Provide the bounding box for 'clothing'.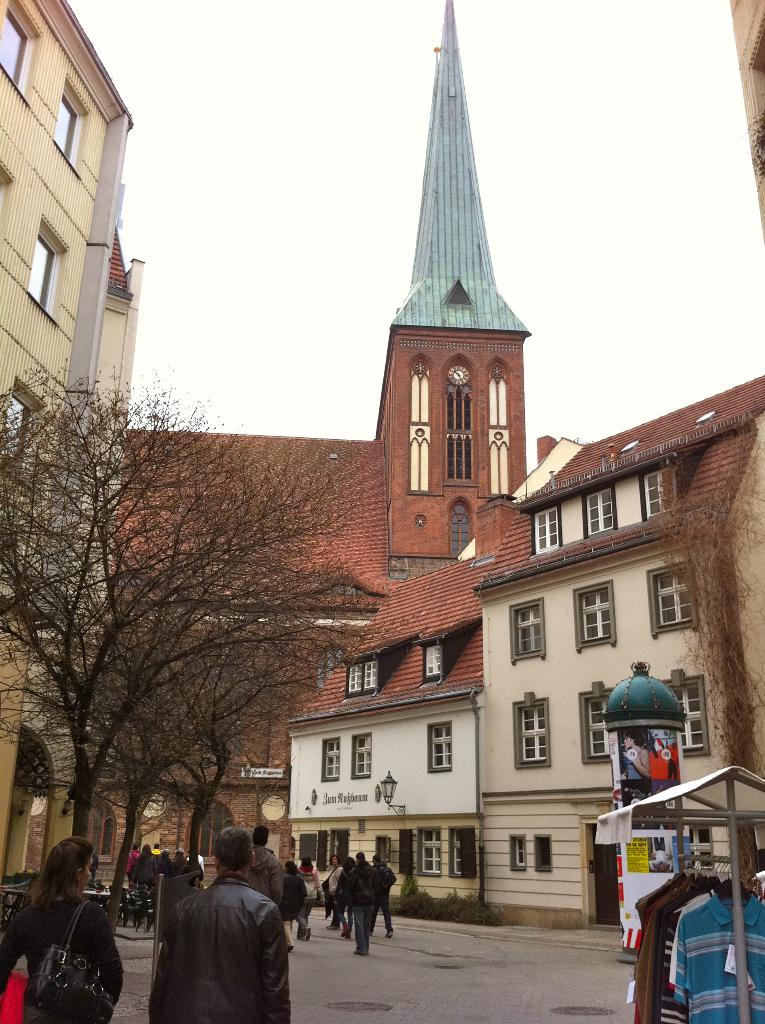
{"x1": 253, "y1": 838, "x2": 284, "y2": 895}.
